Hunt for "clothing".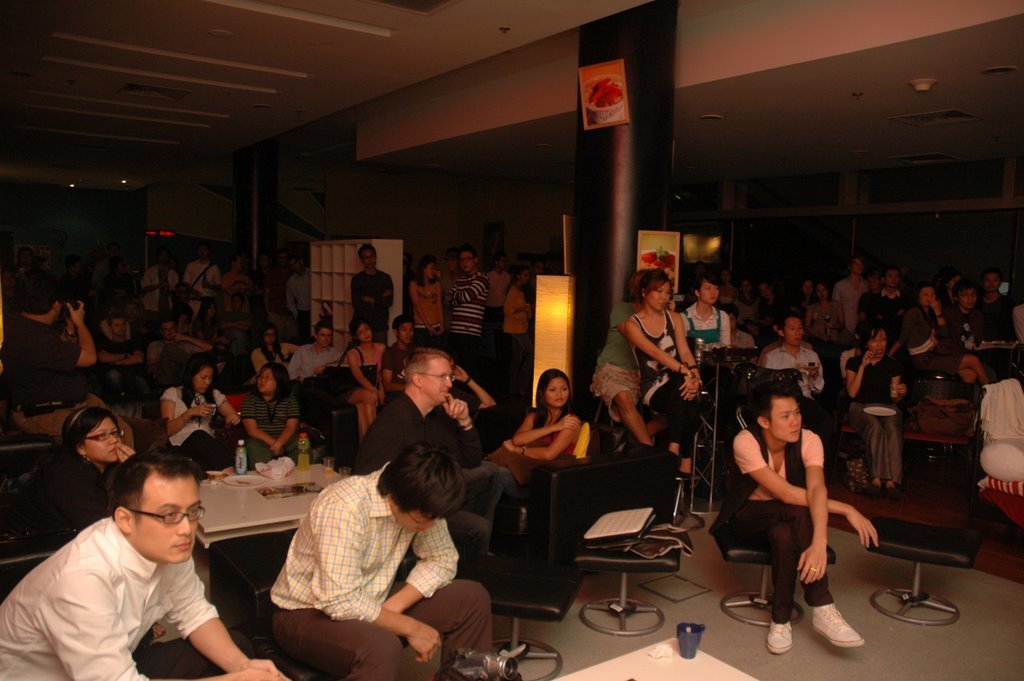
Hunted down at <bbox>351, 268, 398, 336</bbox>.
